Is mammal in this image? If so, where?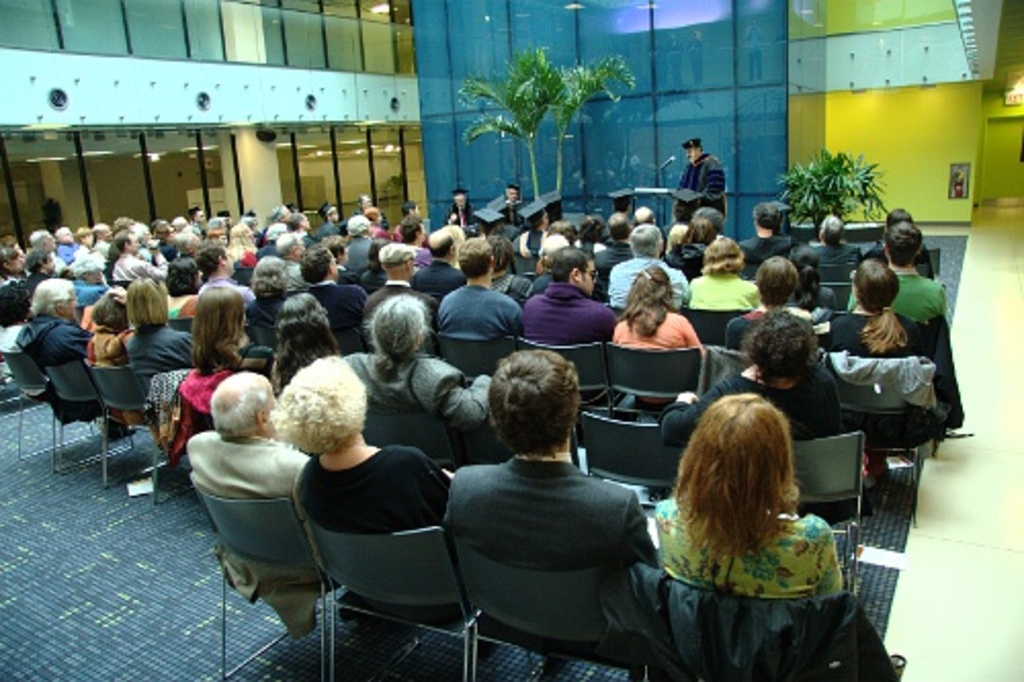
Yes, at (725,254,819,350).
